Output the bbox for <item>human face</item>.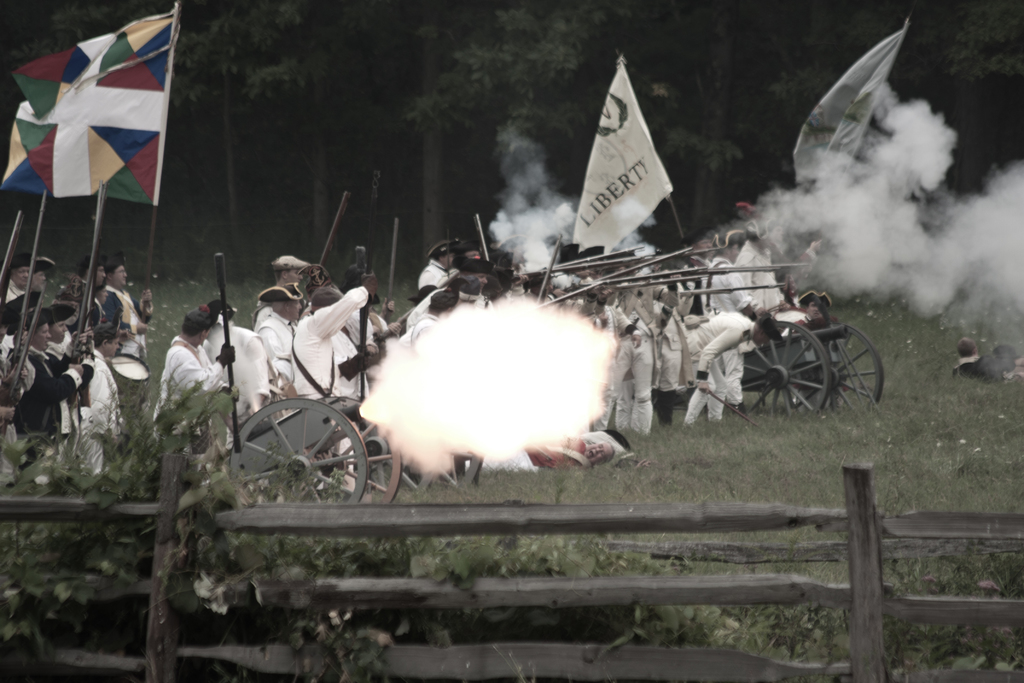
[left=751, top=334, right=774, bottom=348].
